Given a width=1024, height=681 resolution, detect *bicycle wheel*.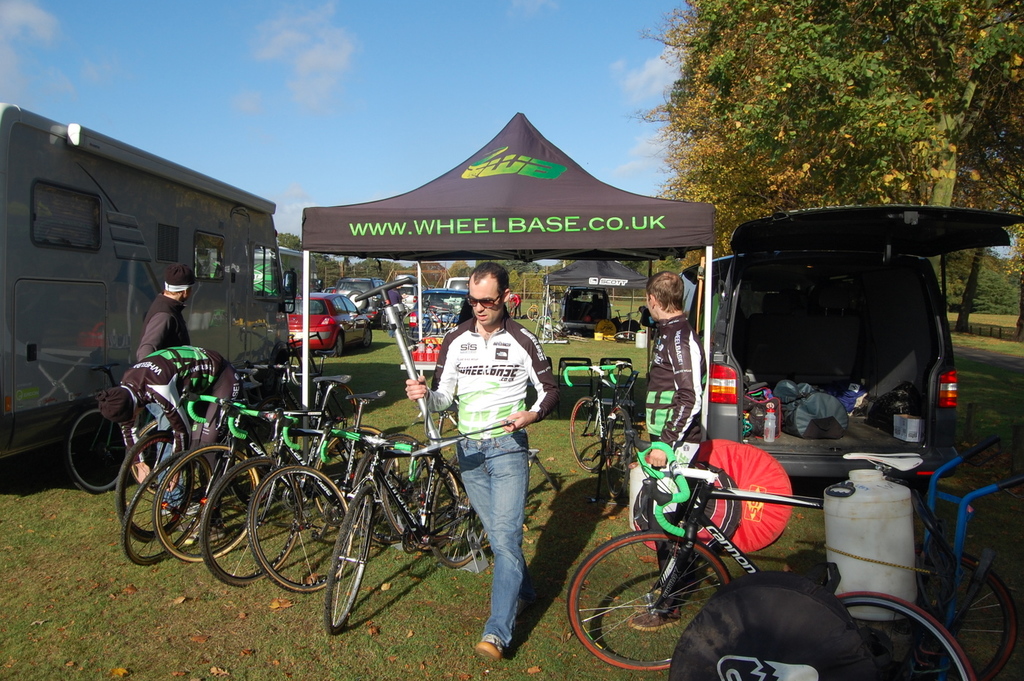
box=[244, 389, 298, 482].
